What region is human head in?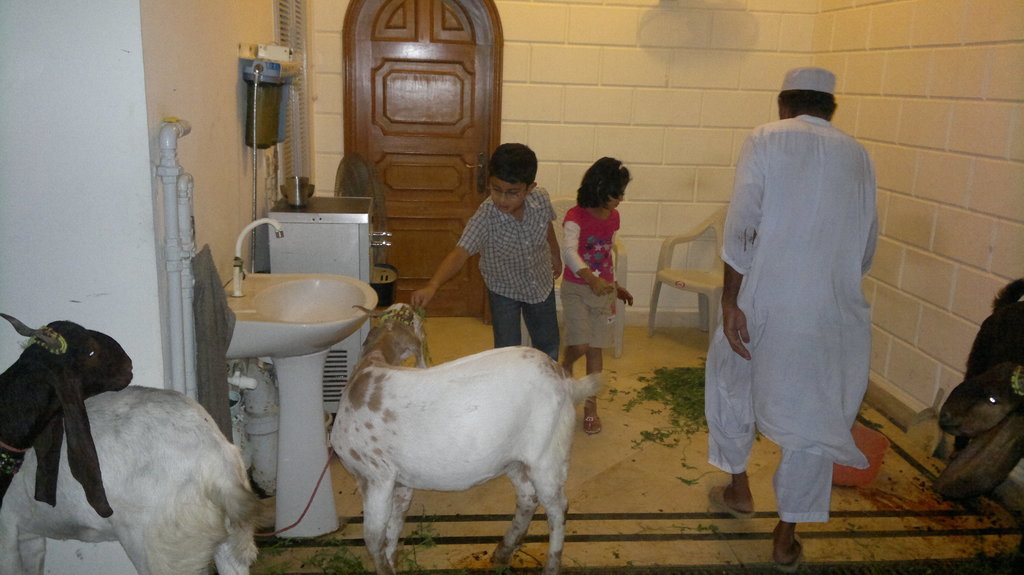
select_region(783, 68, 852, 120).
